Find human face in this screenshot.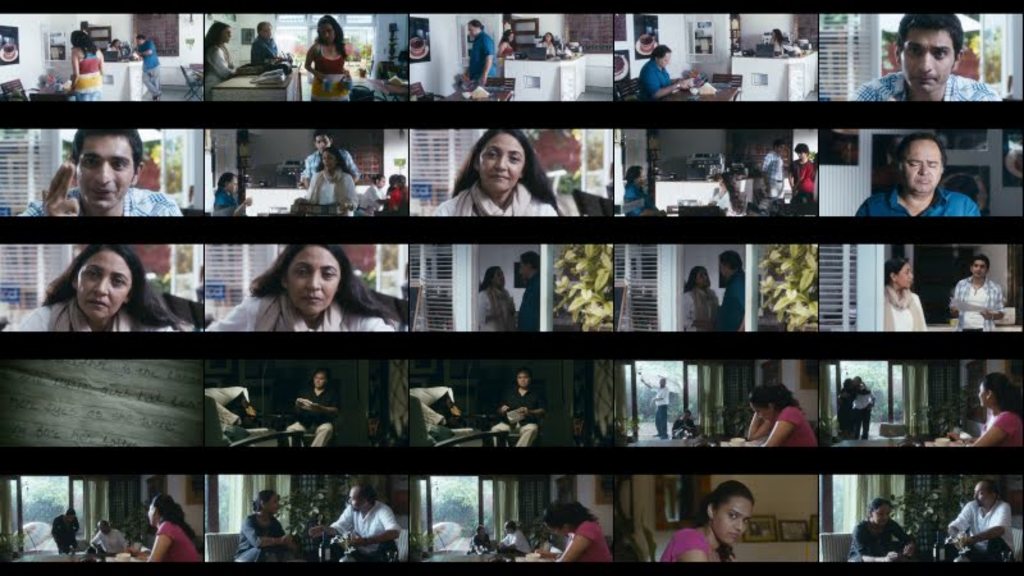
The bounding box for human face is [897, 260, 914, 285].
